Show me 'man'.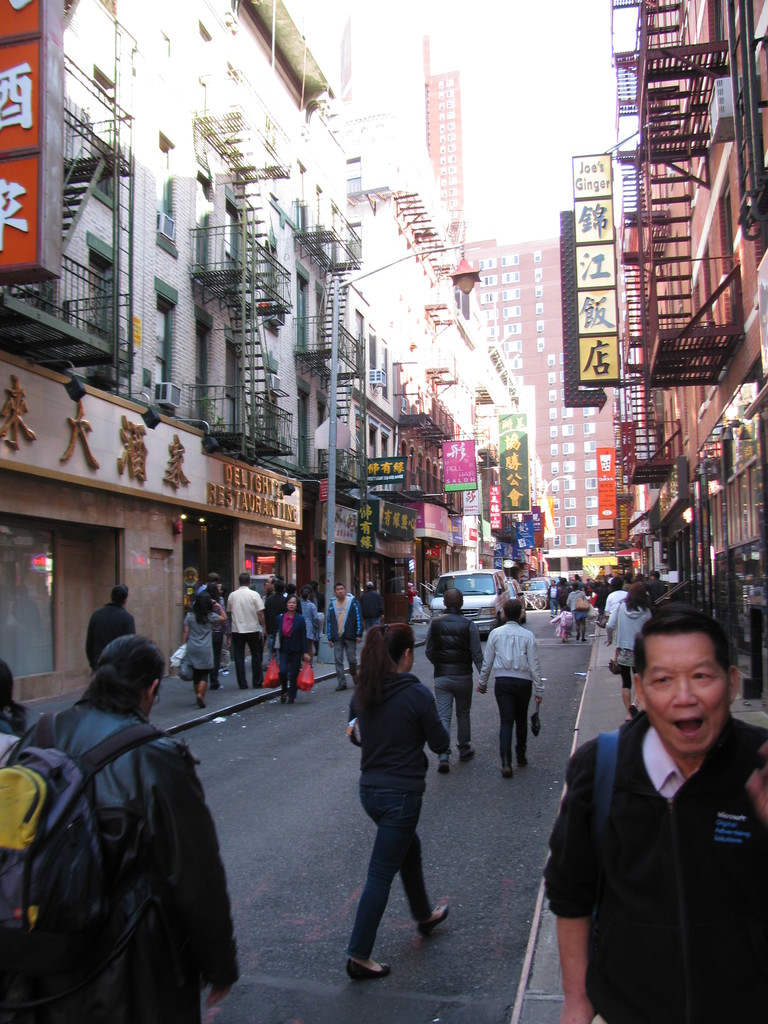
'man' is here: box(260, 575, 293, 634).
